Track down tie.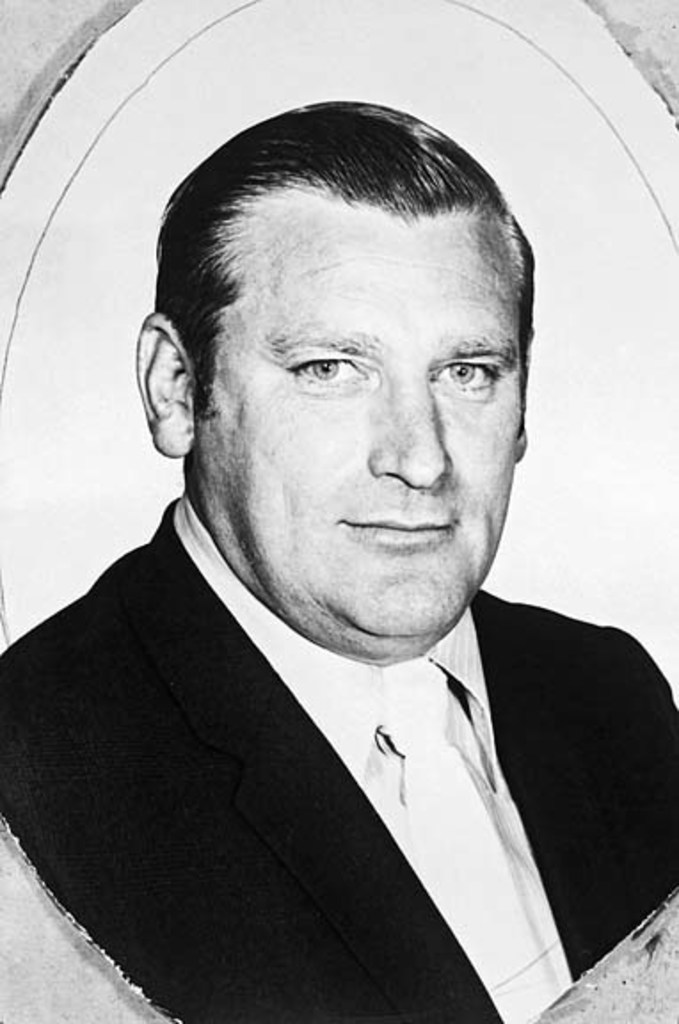
Tracked to box(373, 656, 562, 1022).
